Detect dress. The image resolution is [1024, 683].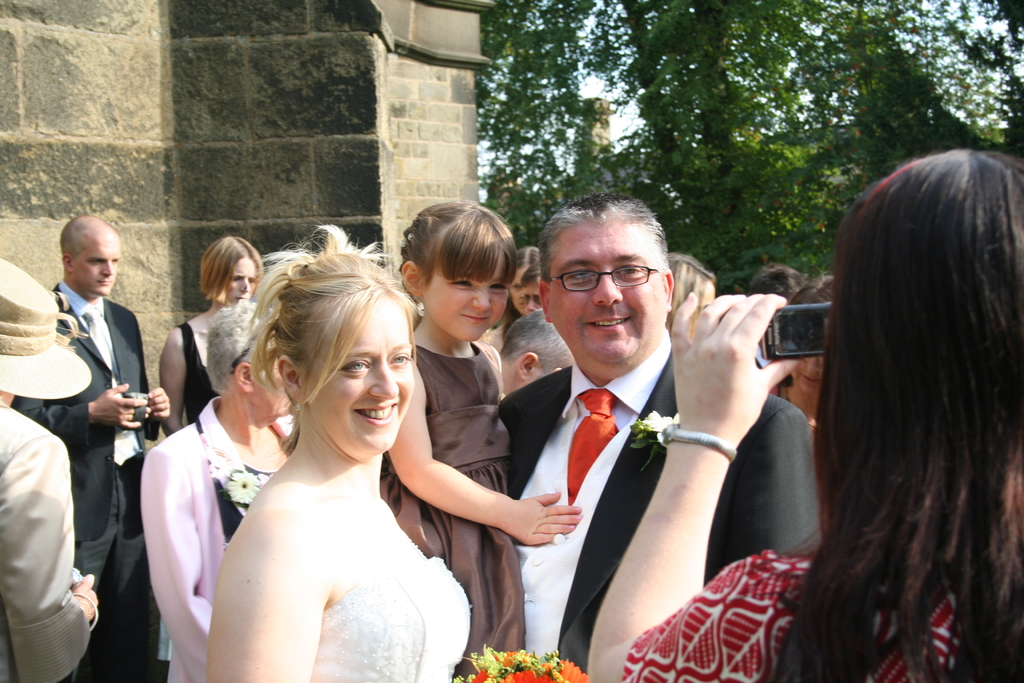
bbox=[305, 552, 475, 682].
